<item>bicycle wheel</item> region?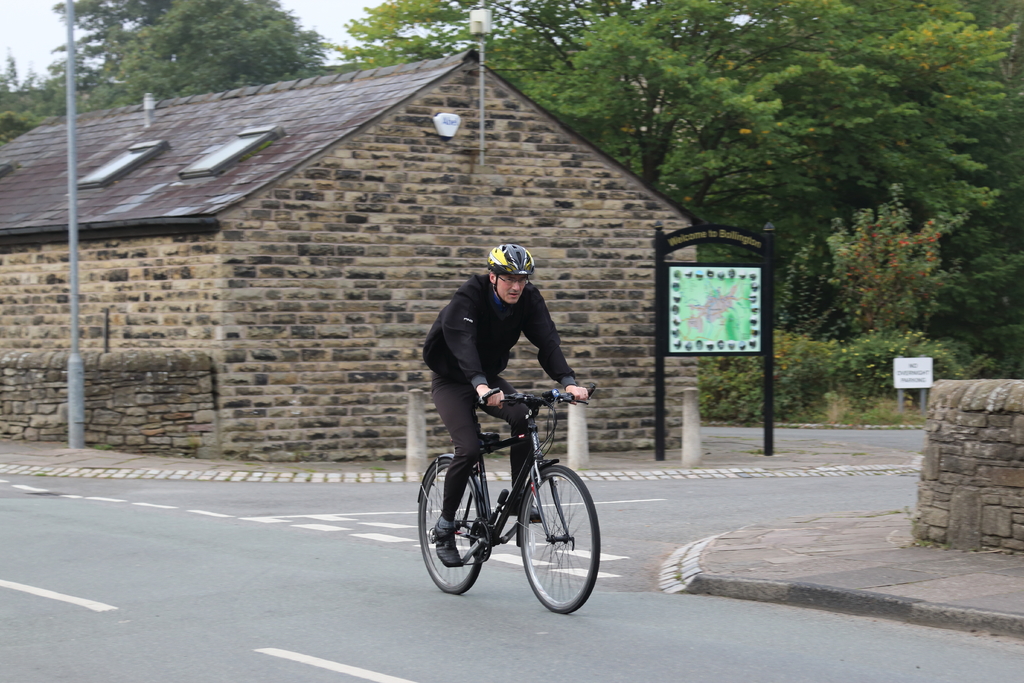
pyautogui.locateOnScreen(418, 458, 486, 593)
